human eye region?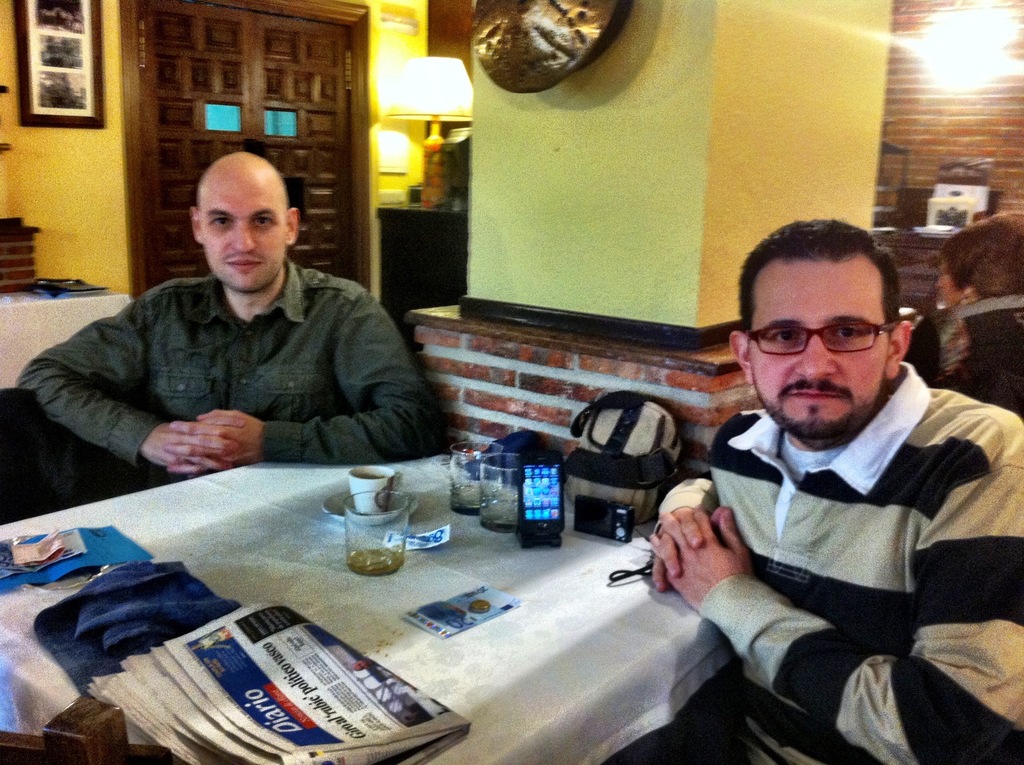
locate(211, 213, 227, 230)
